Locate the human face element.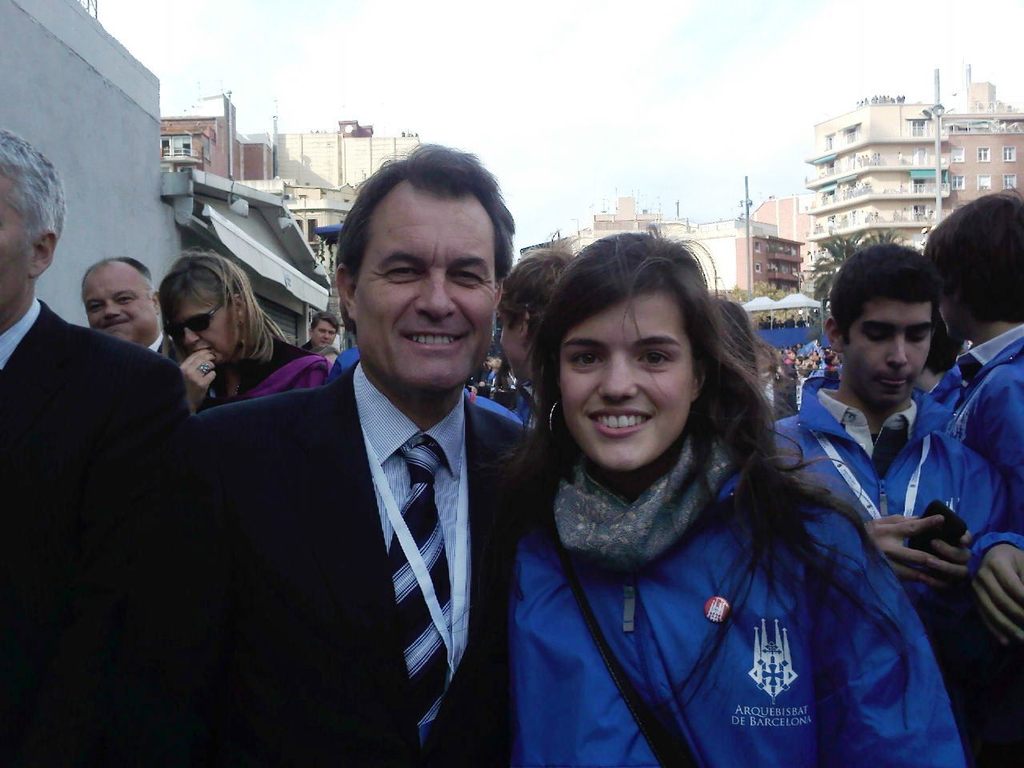
Element bbox: region(0, 154, 45, 322).
